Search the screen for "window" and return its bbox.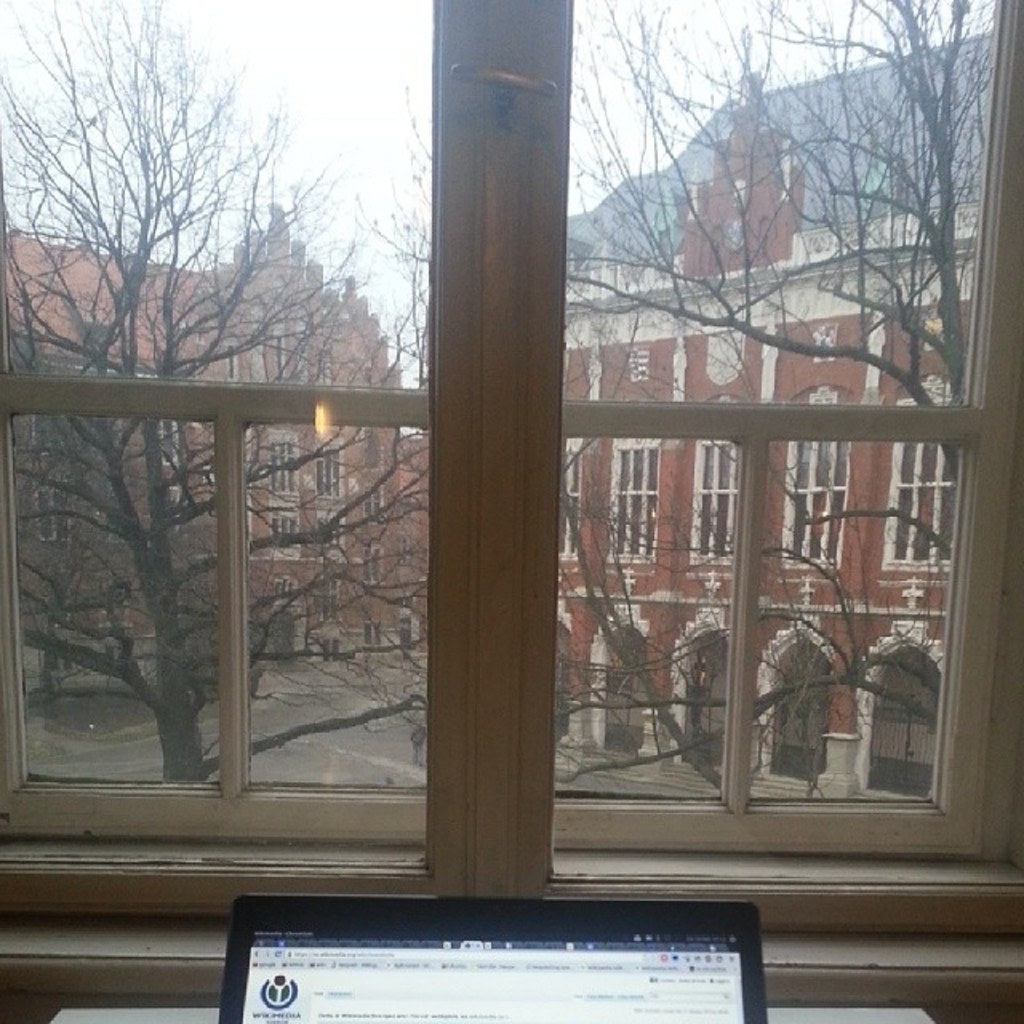
Found: select_region(264, 579, 301, 606).
